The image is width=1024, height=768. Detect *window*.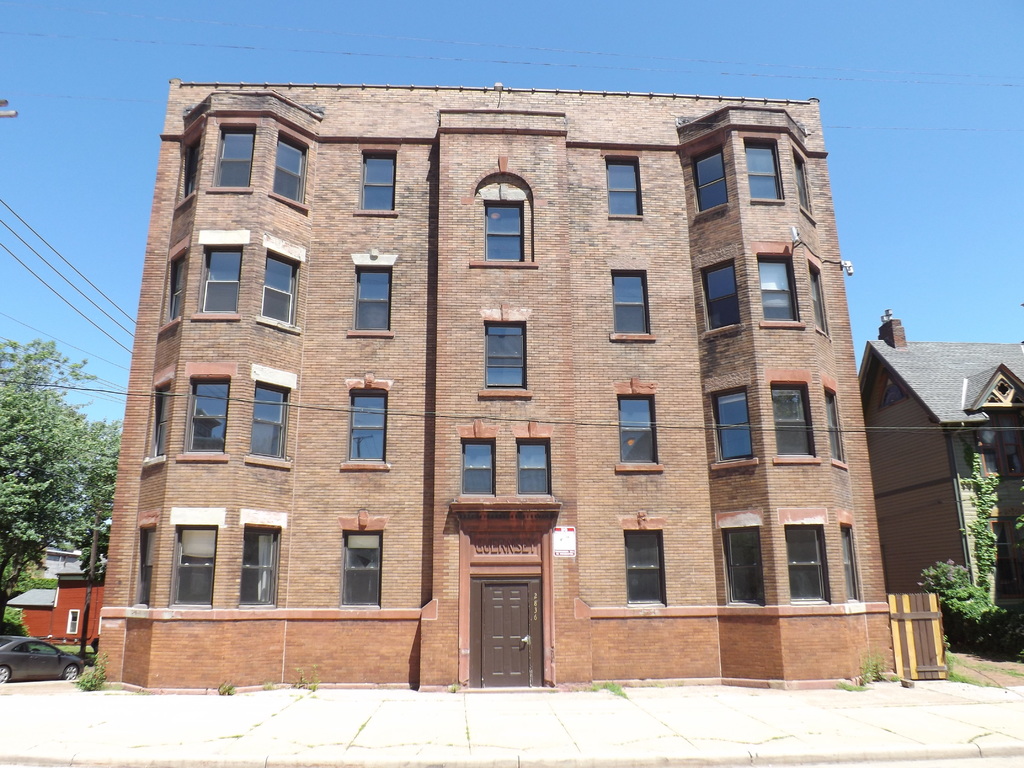
Detection: [463,438,500,500].
